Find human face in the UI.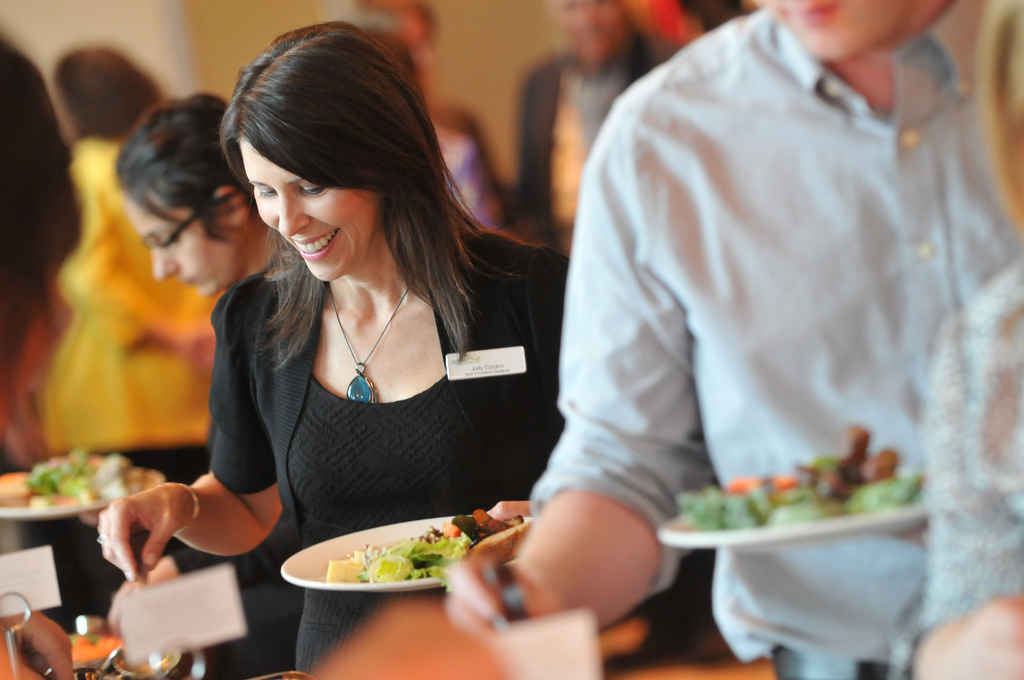
UI element at crop(775, 0, 914, 55).
